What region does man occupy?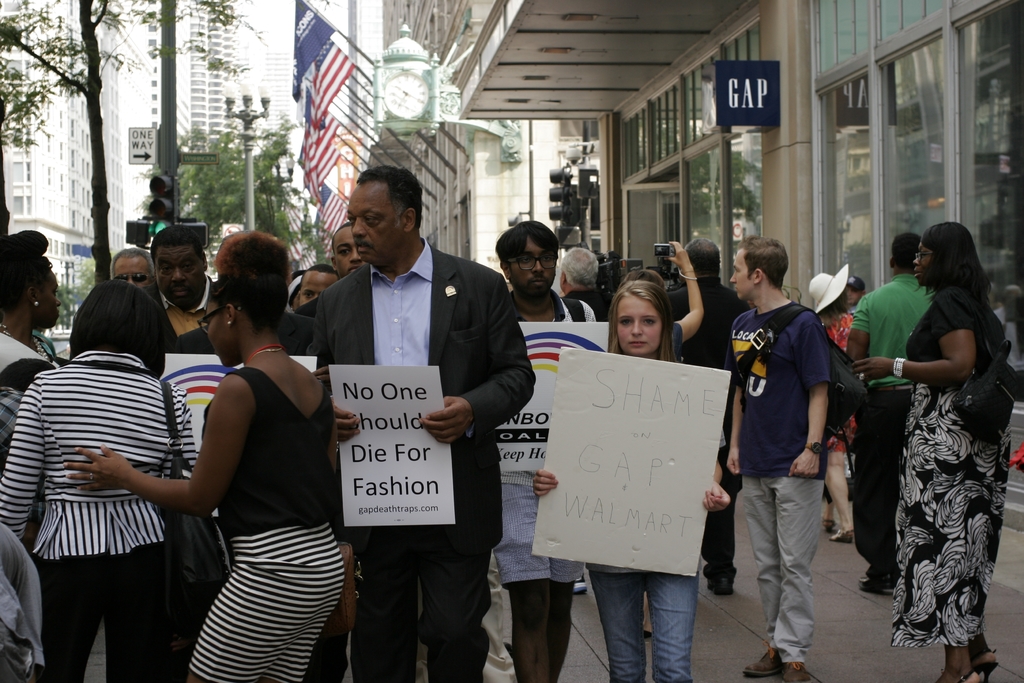
[666, 232, 753, 593].
